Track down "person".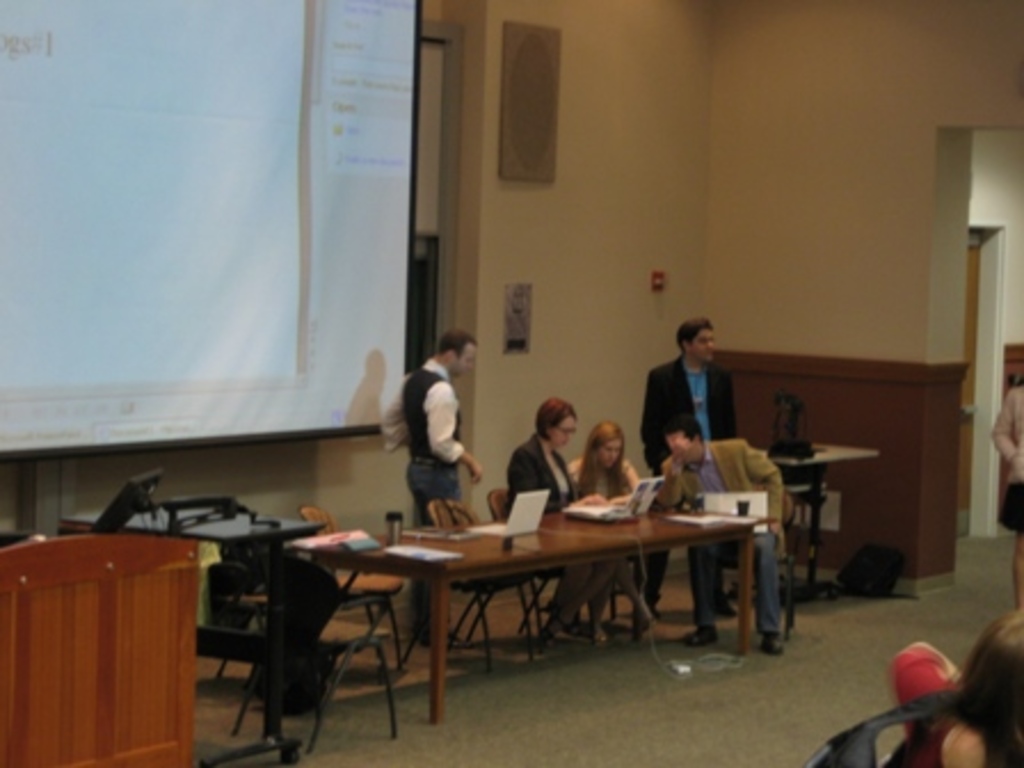
Tracked to bbox(645, 416, 789, 651).
